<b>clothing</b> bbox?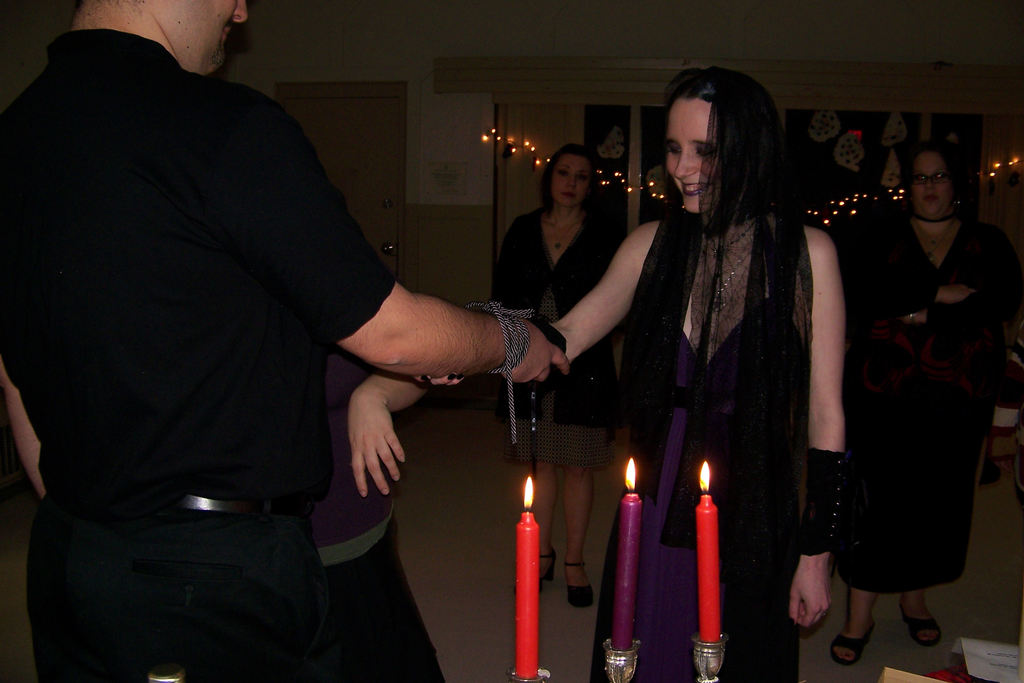
<bbox>485, 208, 623, 470</bbox>
